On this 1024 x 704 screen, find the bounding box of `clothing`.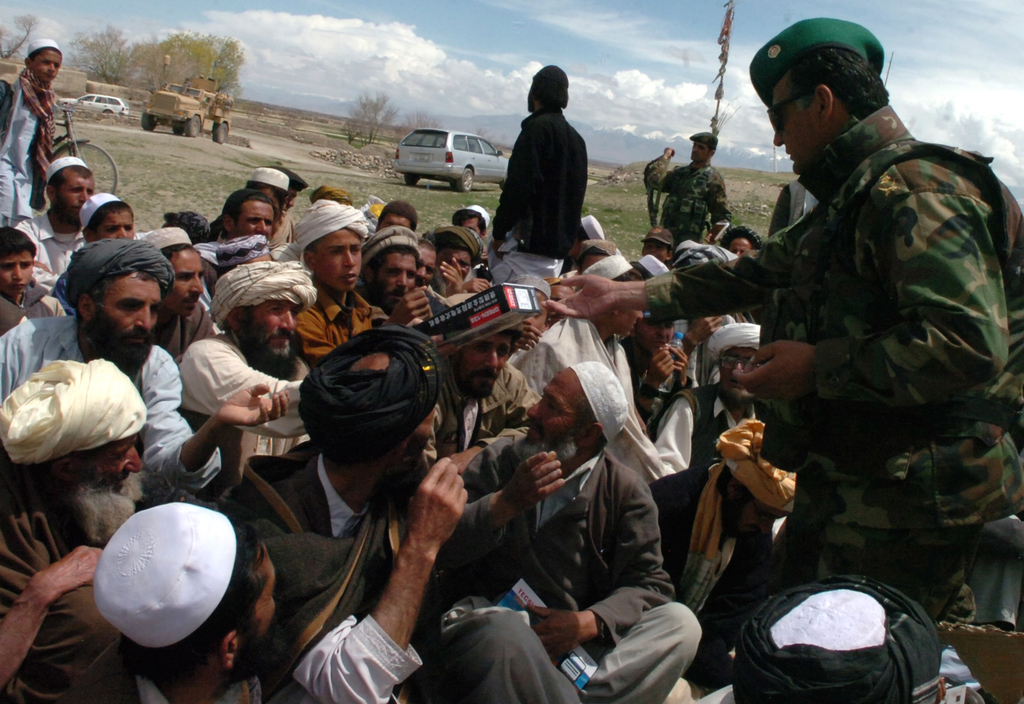
Bounding box: bbox=(0, 464, 173, 703).
